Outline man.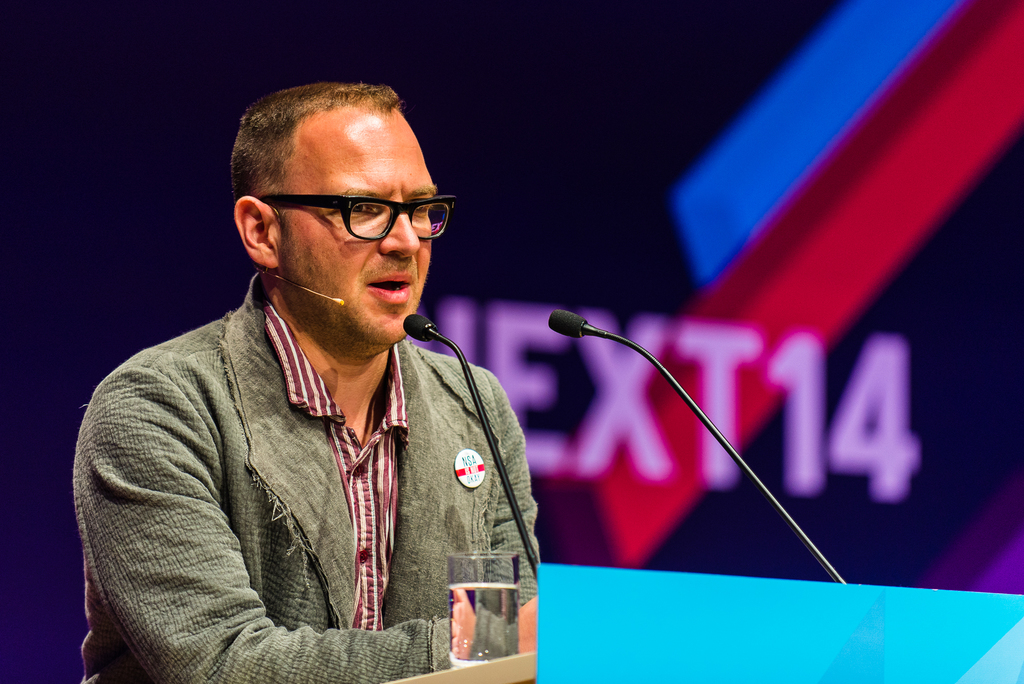
Outline: <bbox>117, 32, 581, 683</bbox>.
